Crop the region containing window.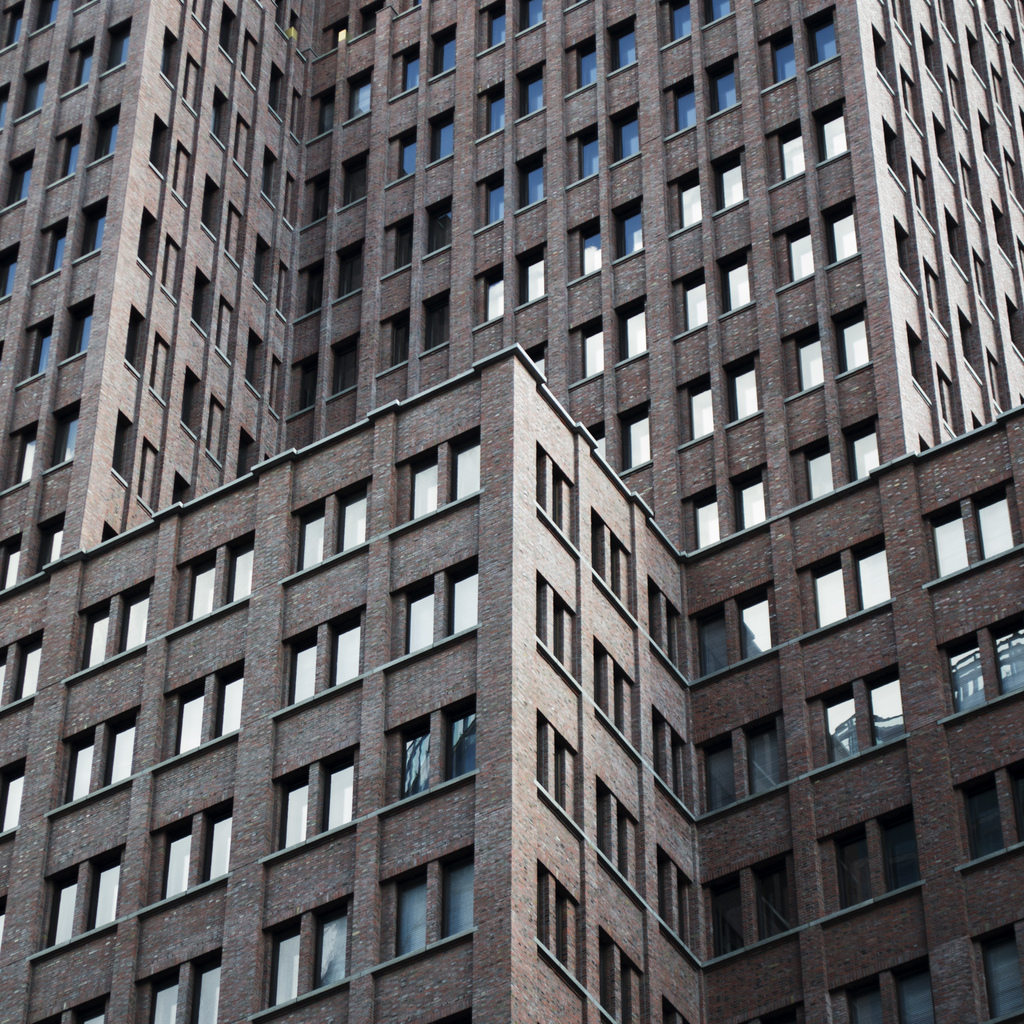
Crop region: (143,951,225,1023).
